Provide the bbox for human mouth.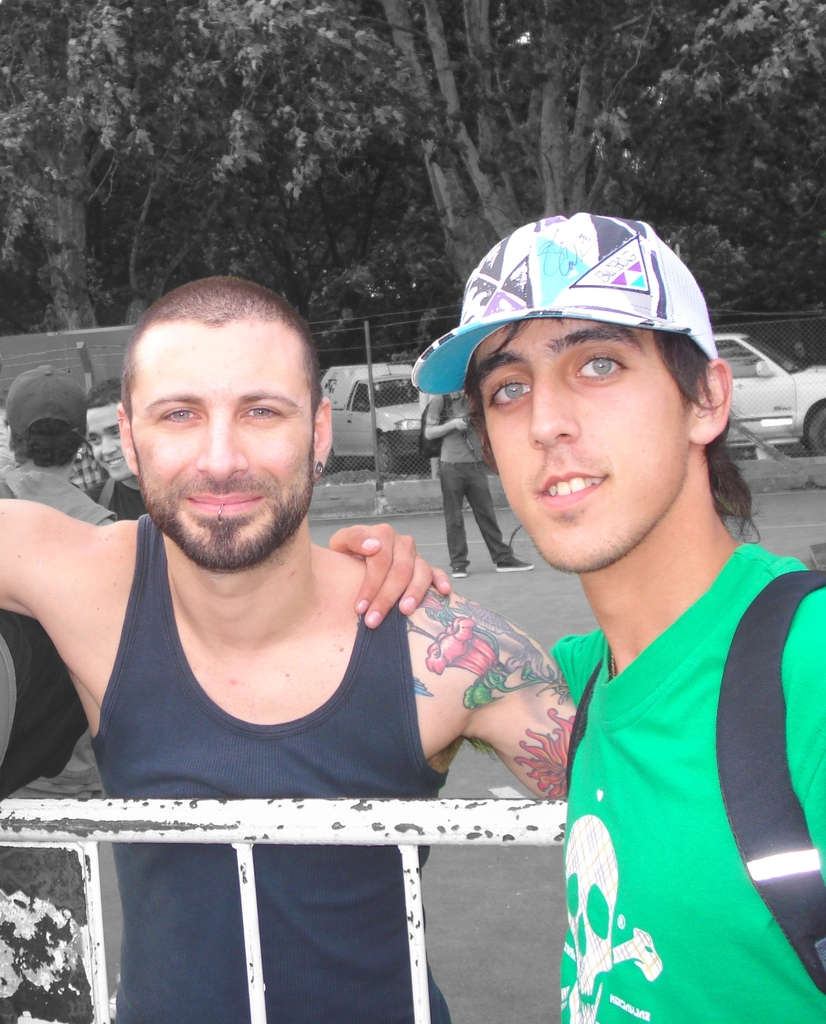
(left=183, top=492, right=265, bottom=519).
